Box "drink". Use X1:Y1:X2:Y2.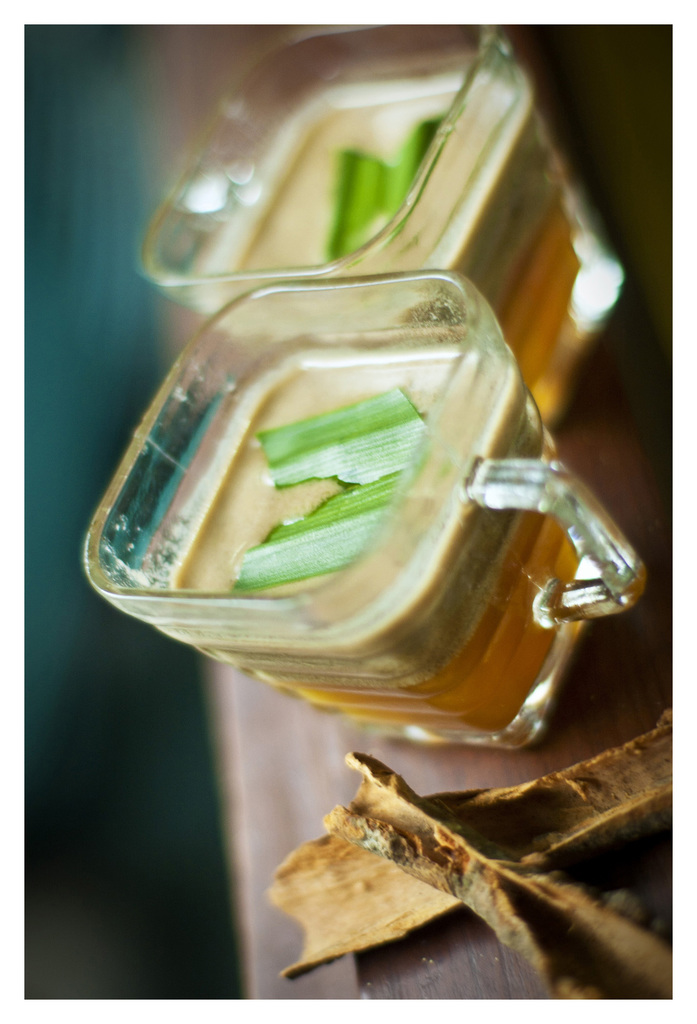
221:94:596:381.
